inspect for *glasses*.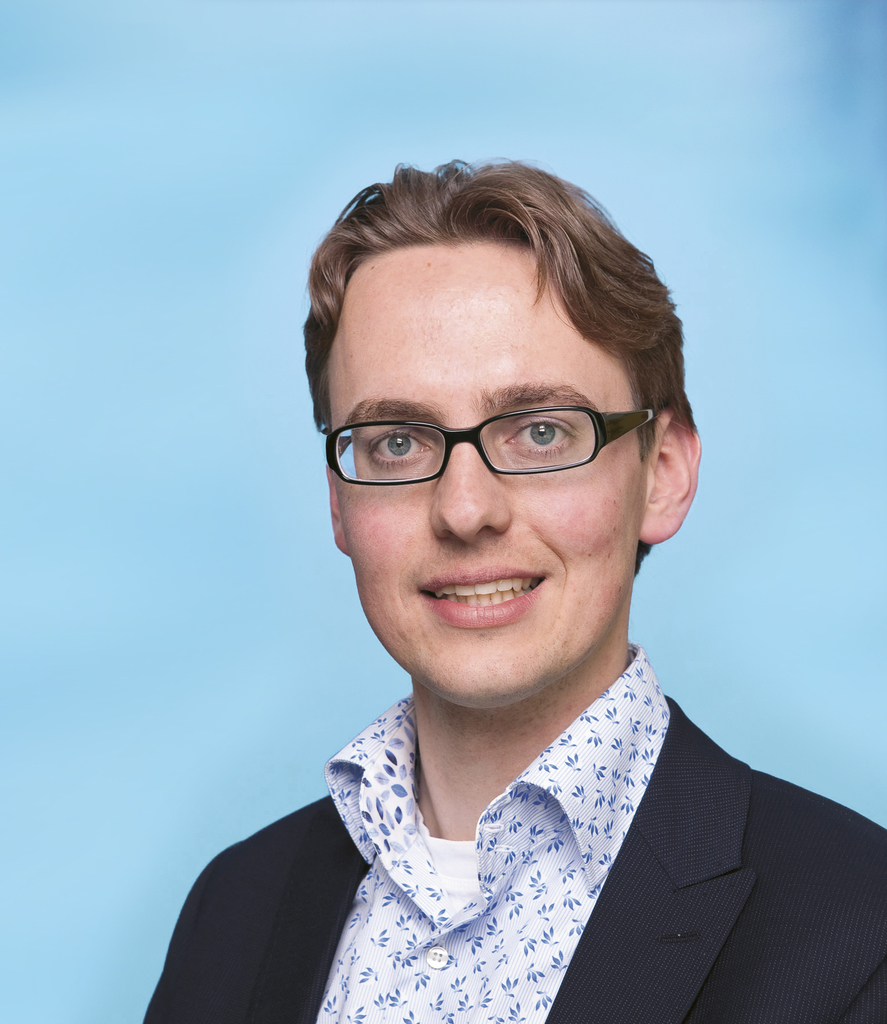
Inspection: region(329, 397, 663, 496).
